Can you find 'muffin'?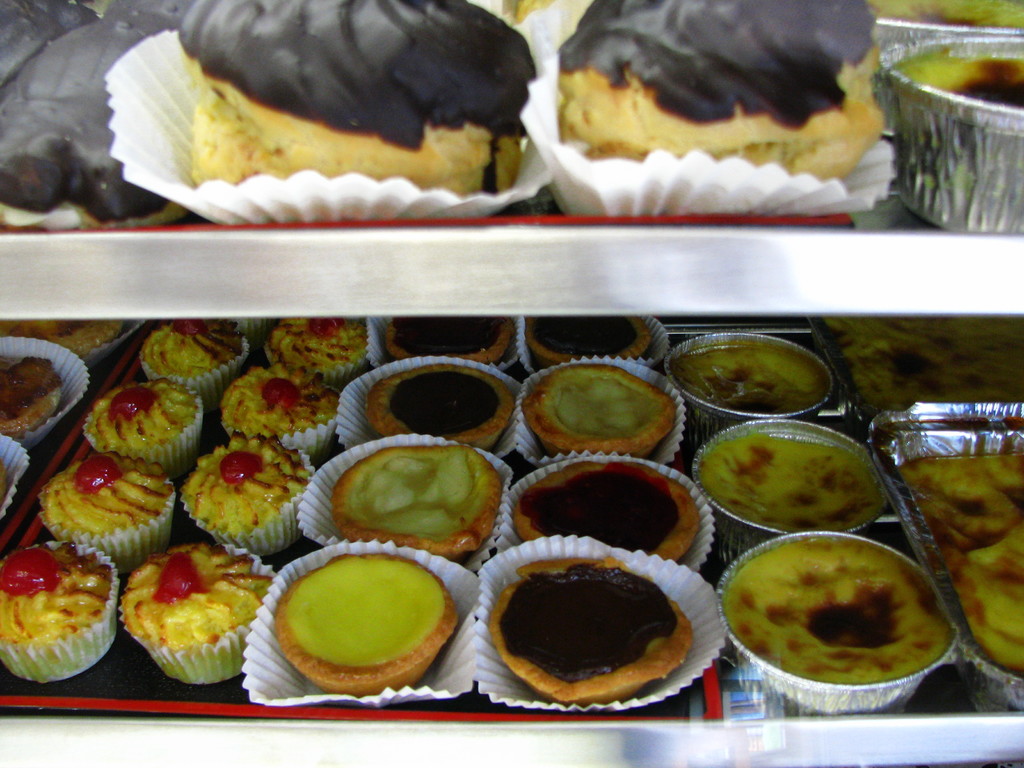
Yes, bounding box: 86 369 207 477.
